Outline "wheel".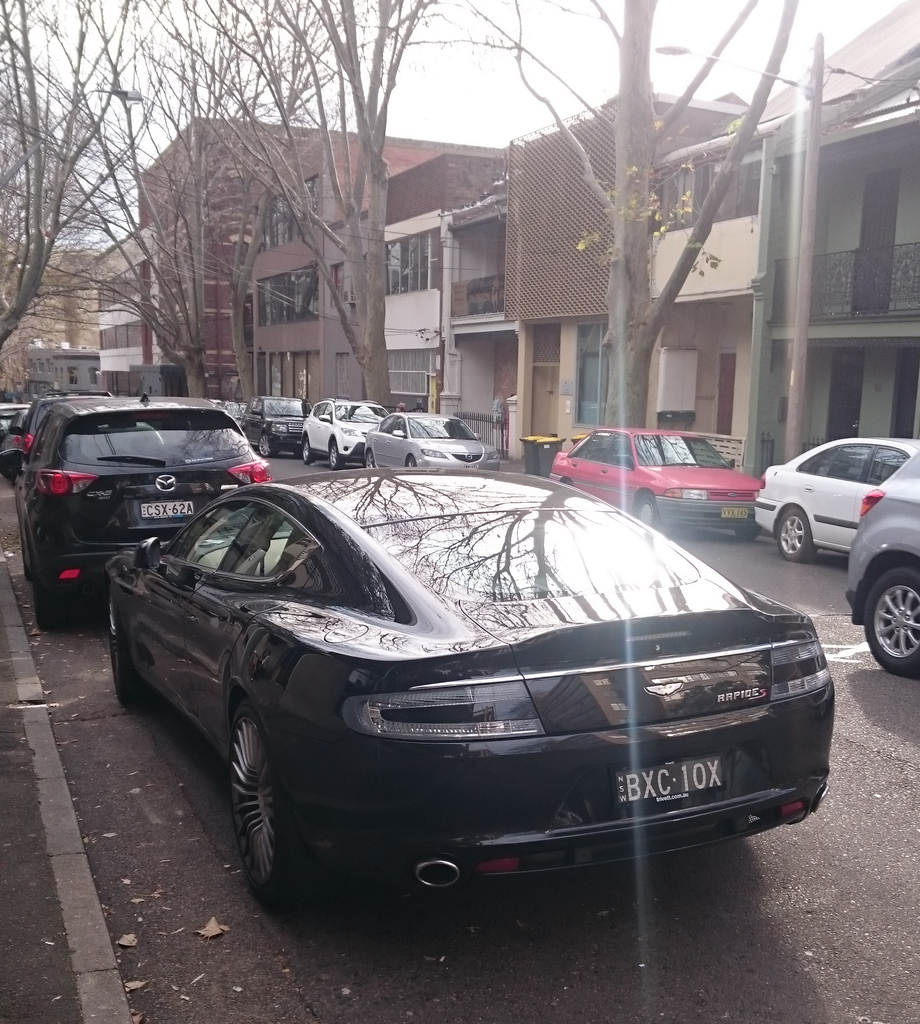
Outline: Rect(84, 601, 136, 720).
